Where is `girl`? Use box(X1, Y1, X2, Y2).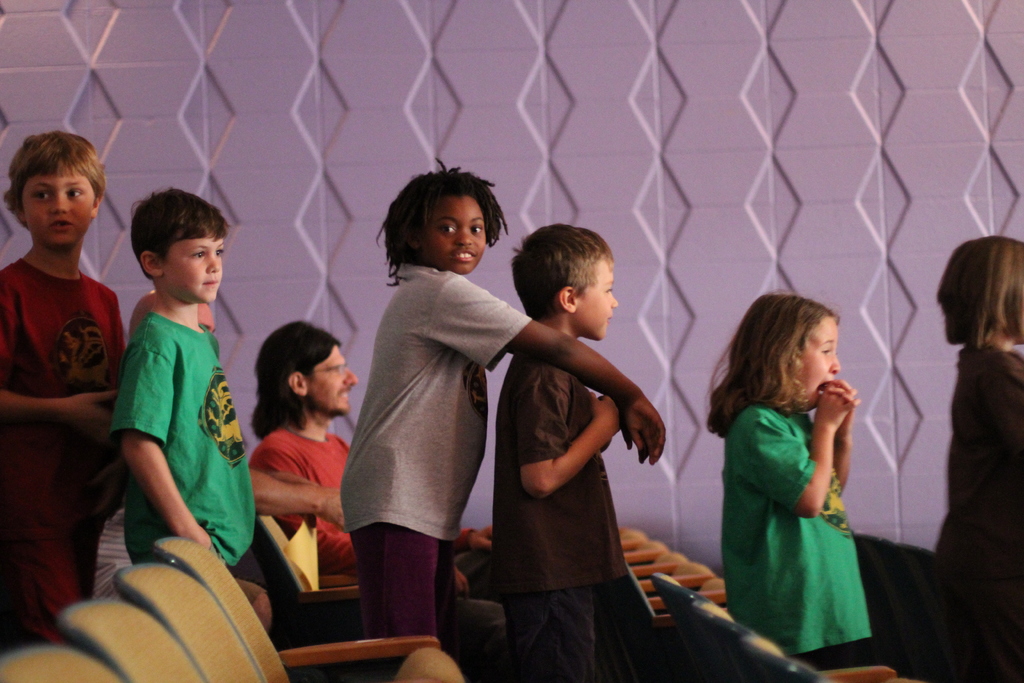
box(703, 288, 869, 668).
